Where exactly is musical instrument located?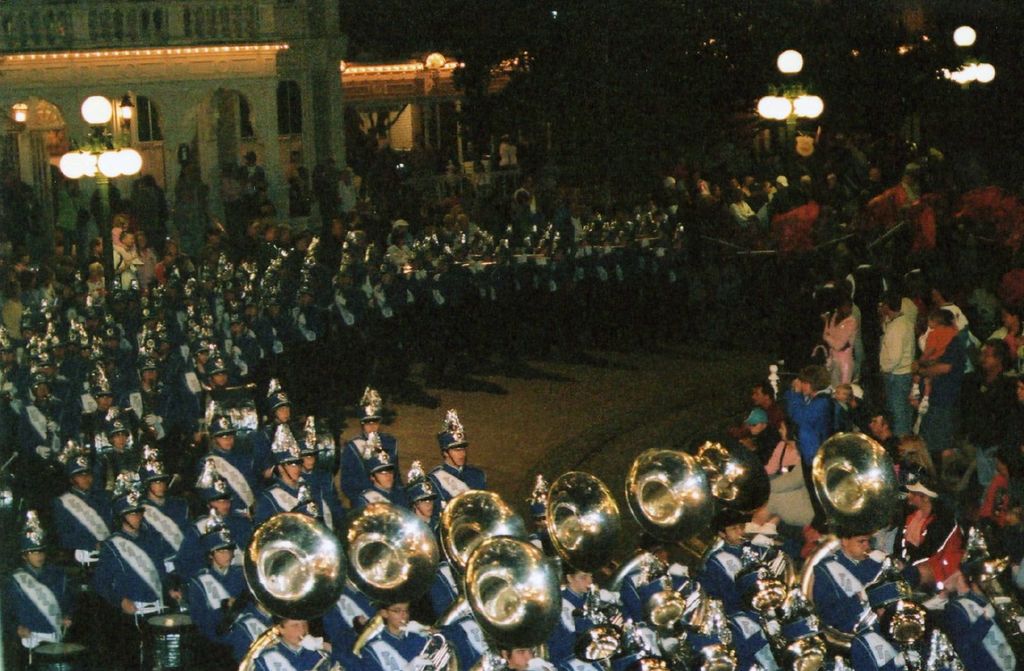
Its bounding box is <bbox>438, 490, 535, 569</bbox>.
